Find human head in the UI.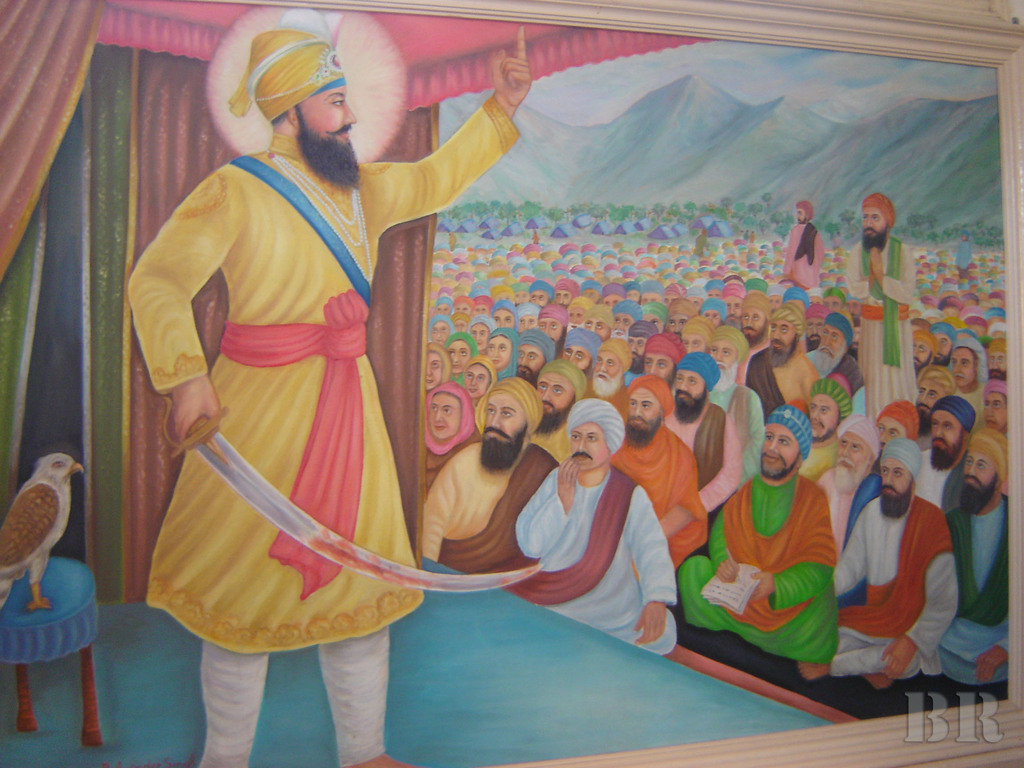
UI element at x1=467 y1=356 x2=495 y2=394.
